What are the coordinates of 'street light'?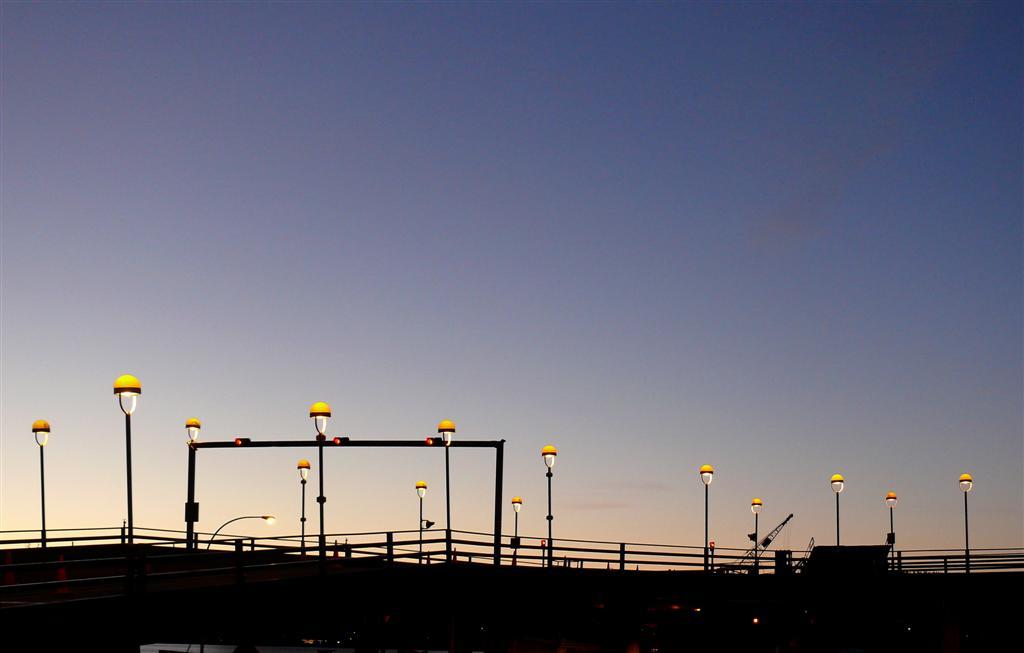
[305,402,335,559].
